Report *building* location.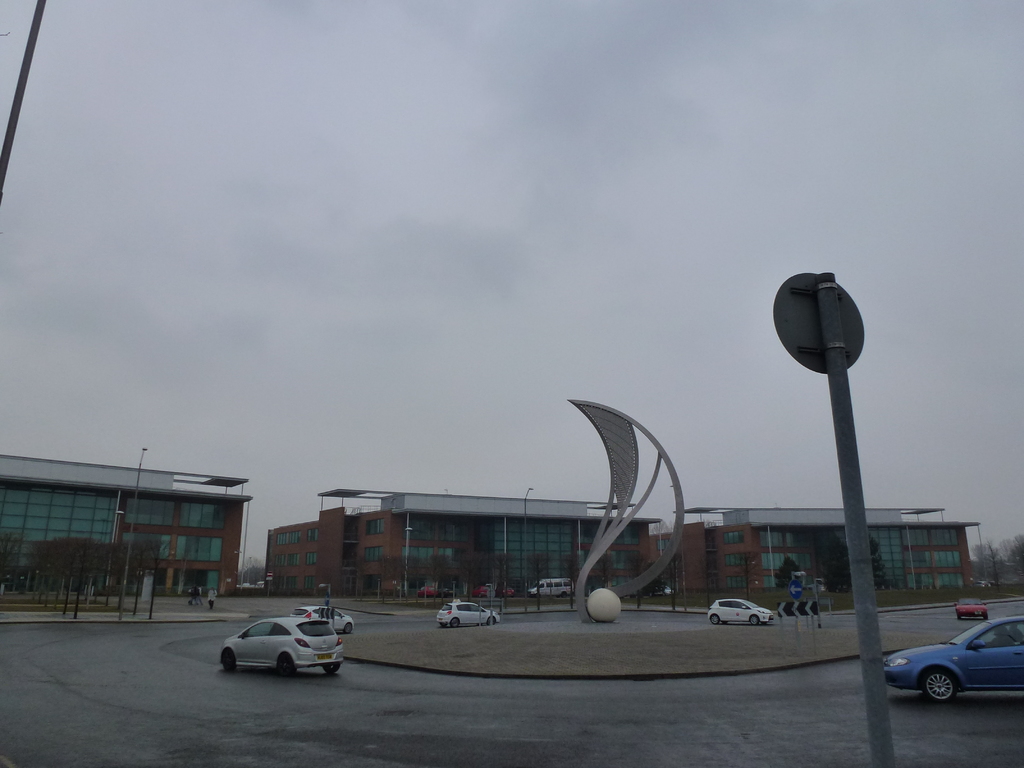
Report: 650,508,984,598.
